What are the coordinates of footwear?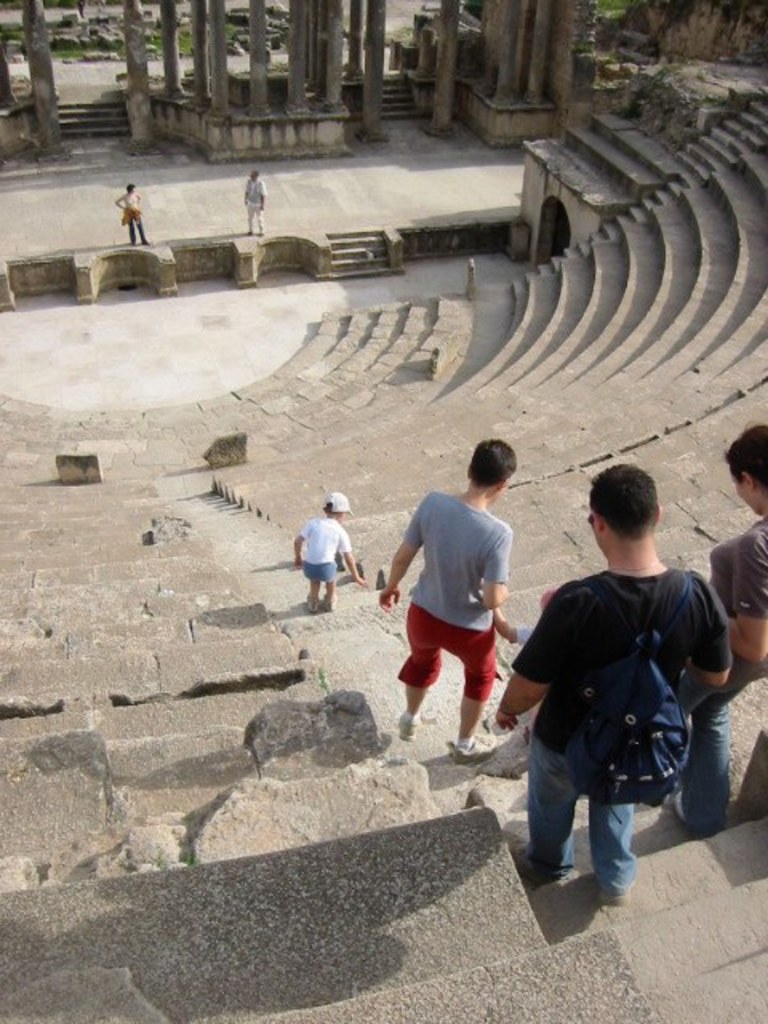
306:595:318:616.
